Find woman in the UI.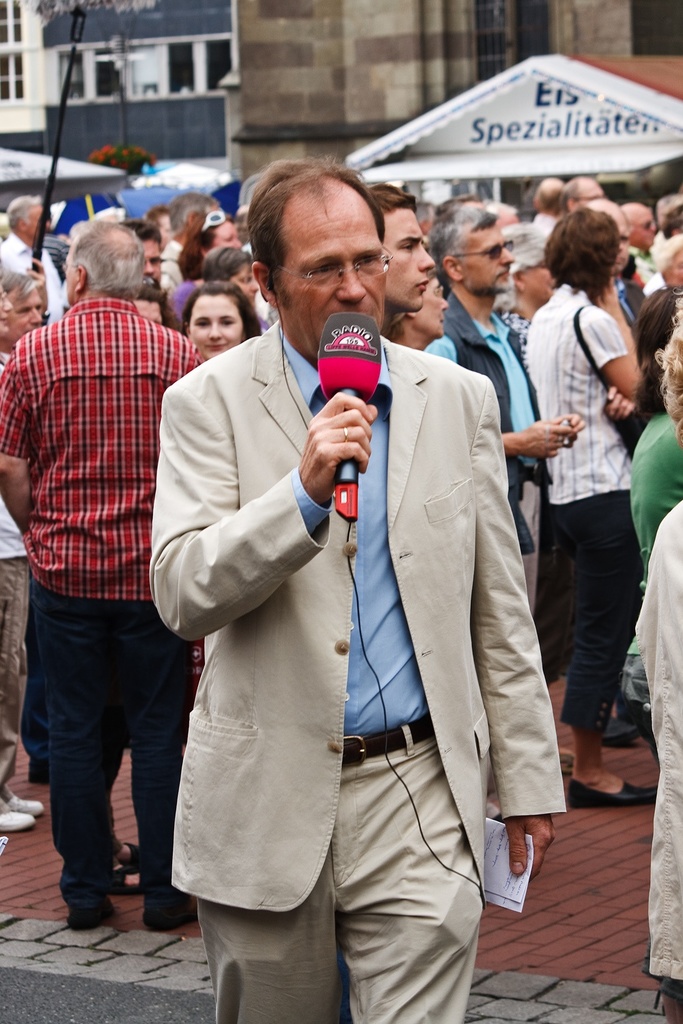
UI element at locate(171, 209, 241, 332).
